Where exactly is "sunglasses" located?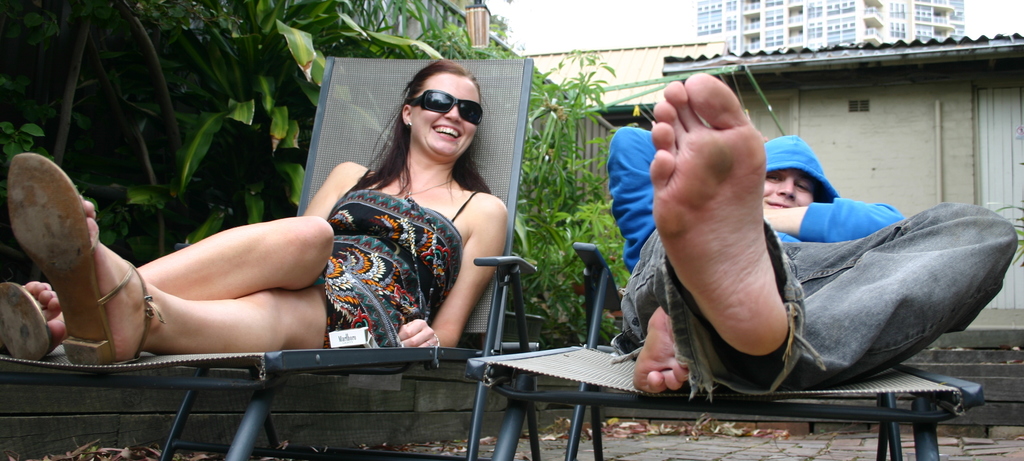
Its bounding box is bbox=(410, 90, 484, 125).
